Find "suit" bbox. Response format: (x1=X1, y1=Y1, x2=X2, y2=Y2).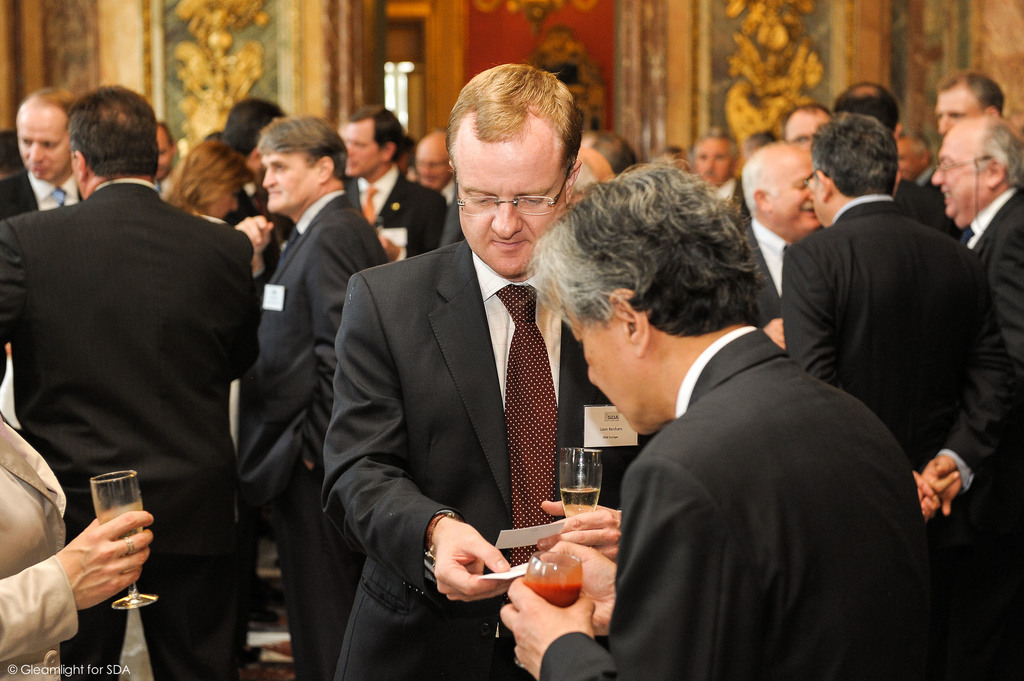
(x1=535, y1=324, x2=951, y2=680).
